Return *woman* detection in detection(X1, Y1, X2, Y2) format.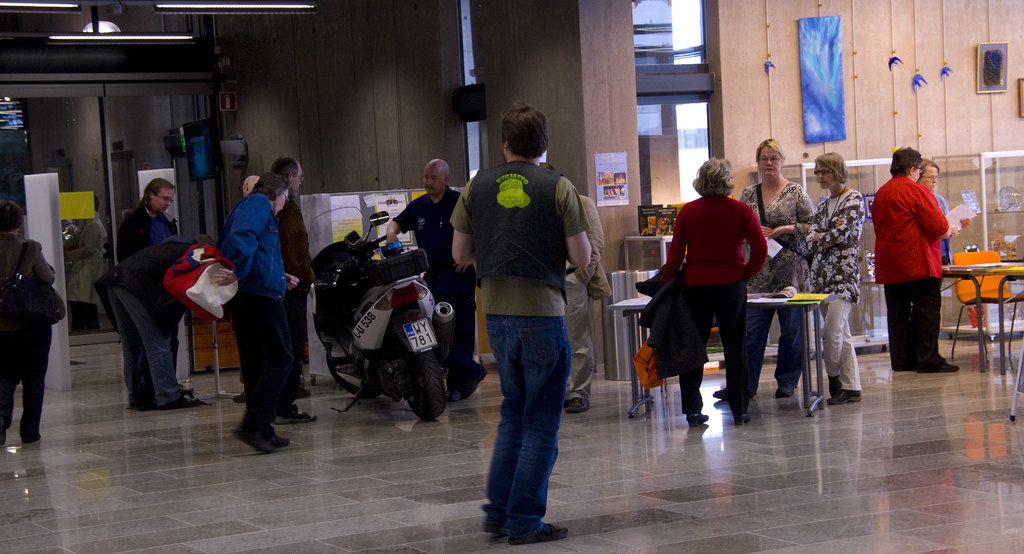
detection(791, 151, 865, 404).
